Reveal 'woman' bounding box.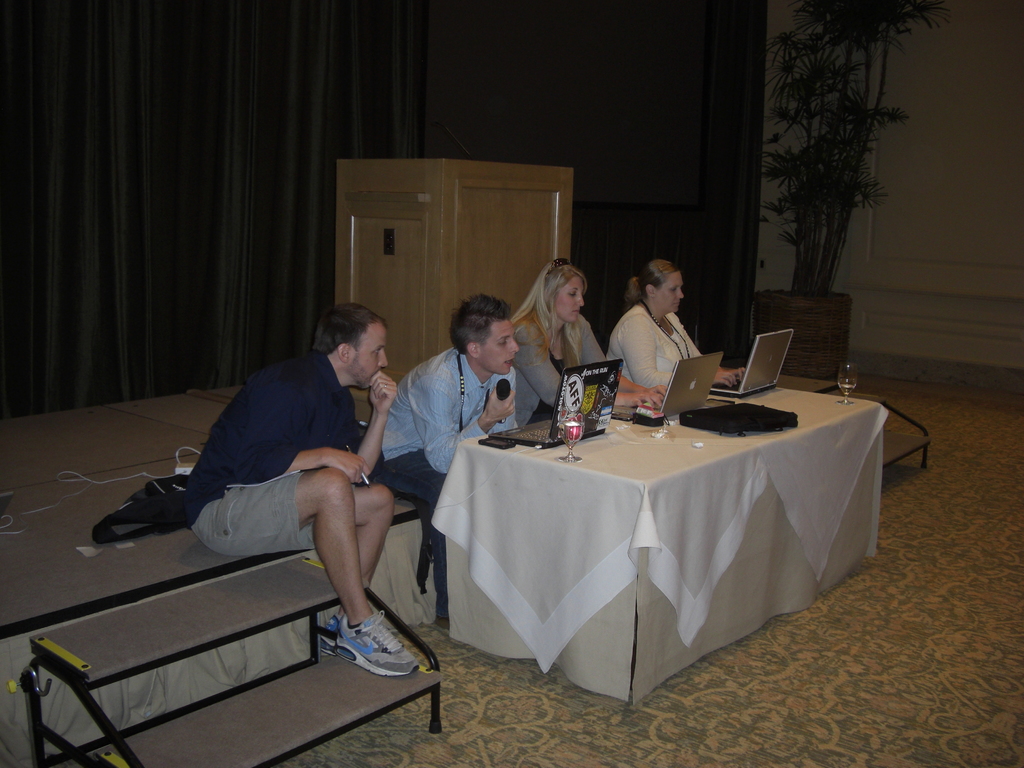
Revealed: locate(517, 266, 601, 401).
